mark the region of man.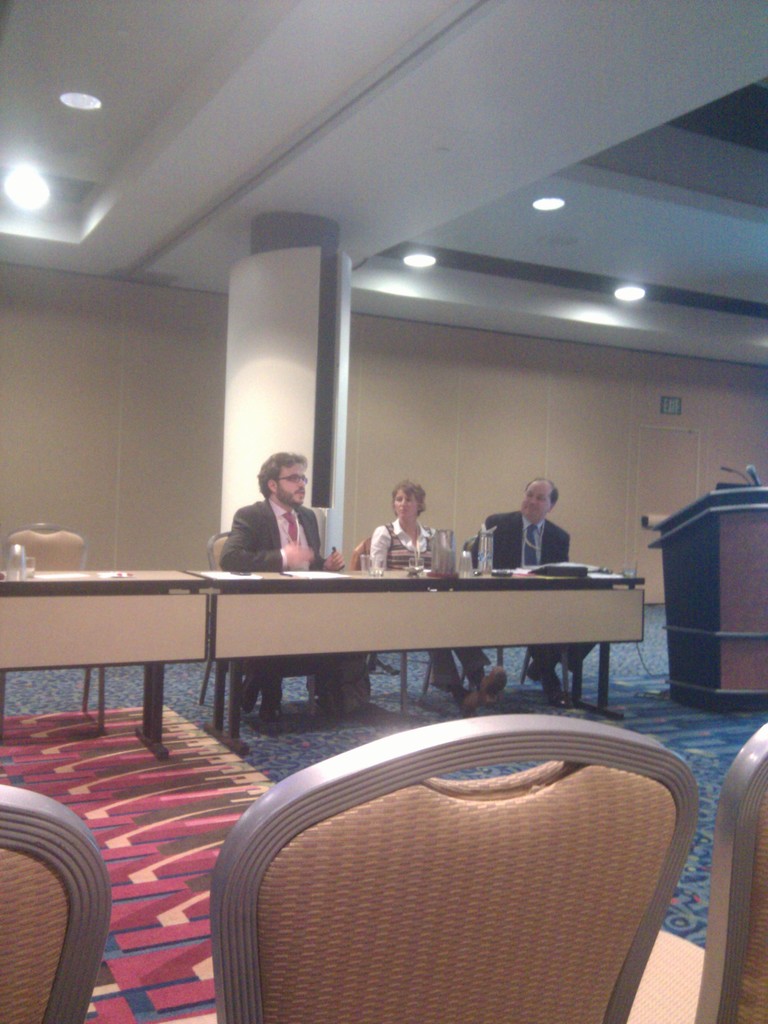
Region: 209 444 340 730.
